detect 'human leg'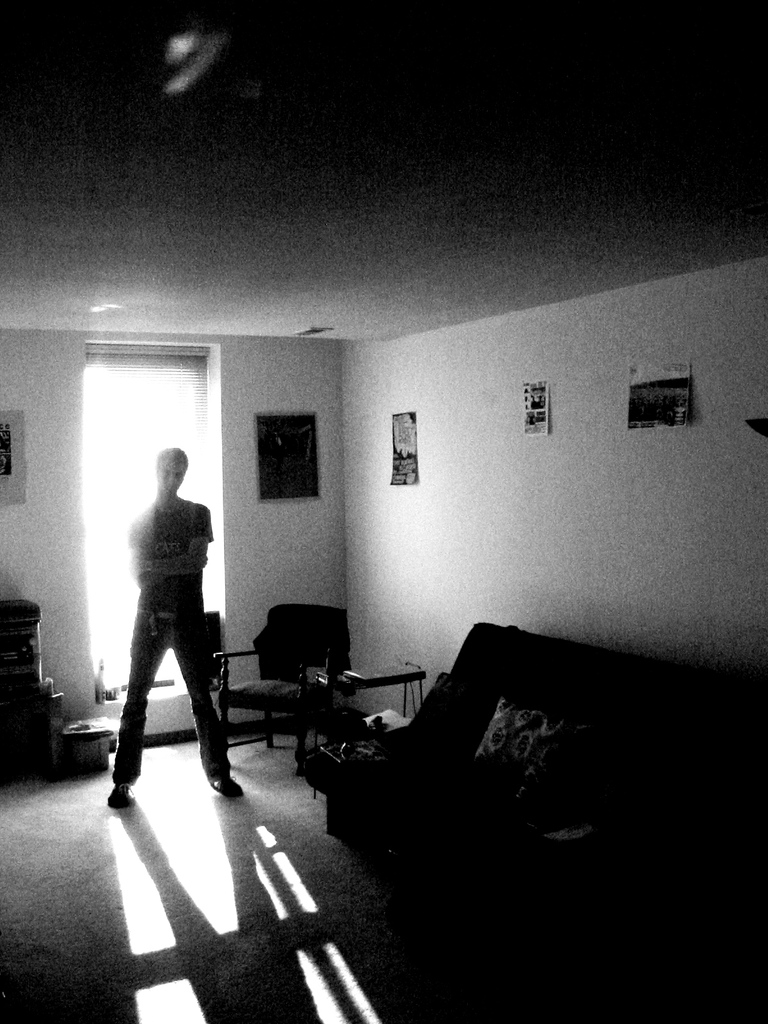
(left=171, top=615, right=246, bottom=794)
